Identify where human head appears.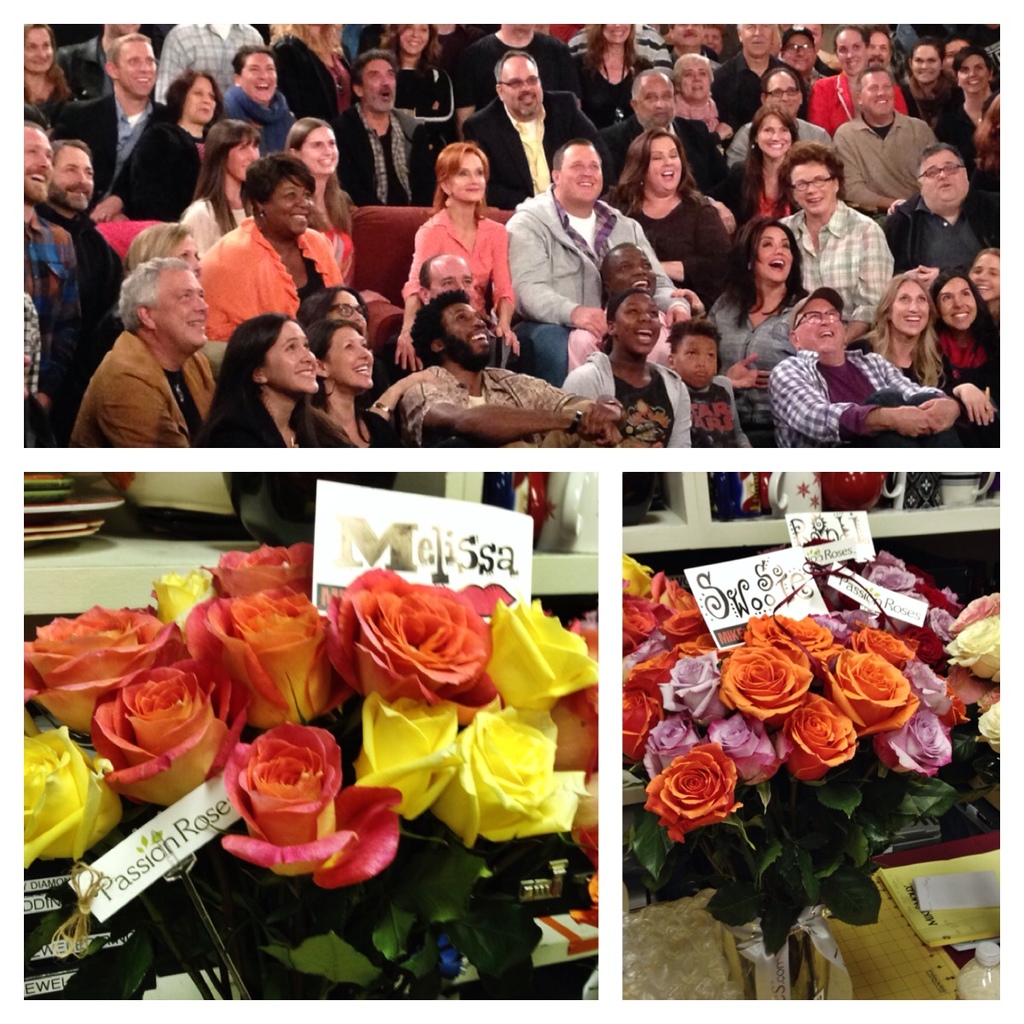
Appears at 357,52,398,113.
